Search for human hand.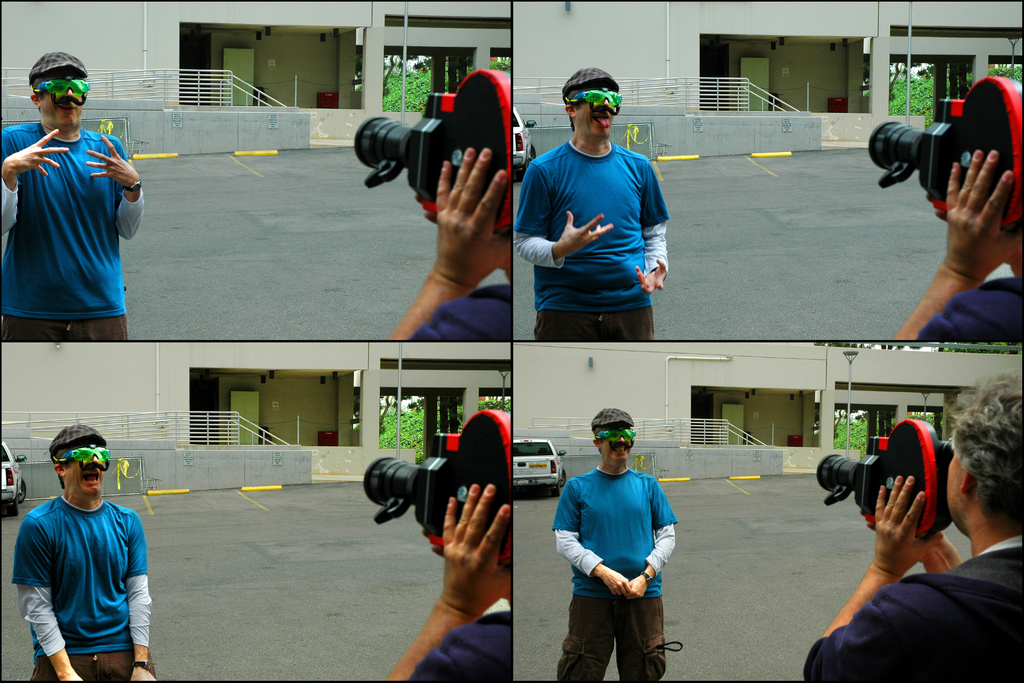
Found at <bbox>67, 674, 82, 682</bbox>.
